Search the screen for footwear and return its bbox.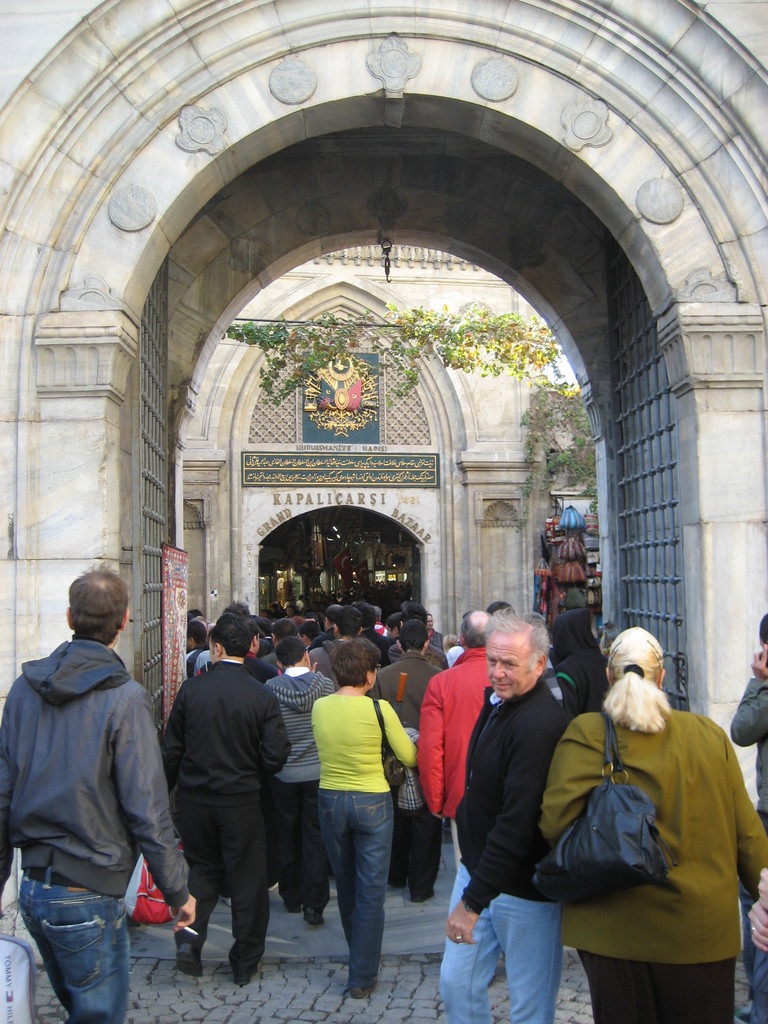
Found: locate(415, 867, 435, 900).
